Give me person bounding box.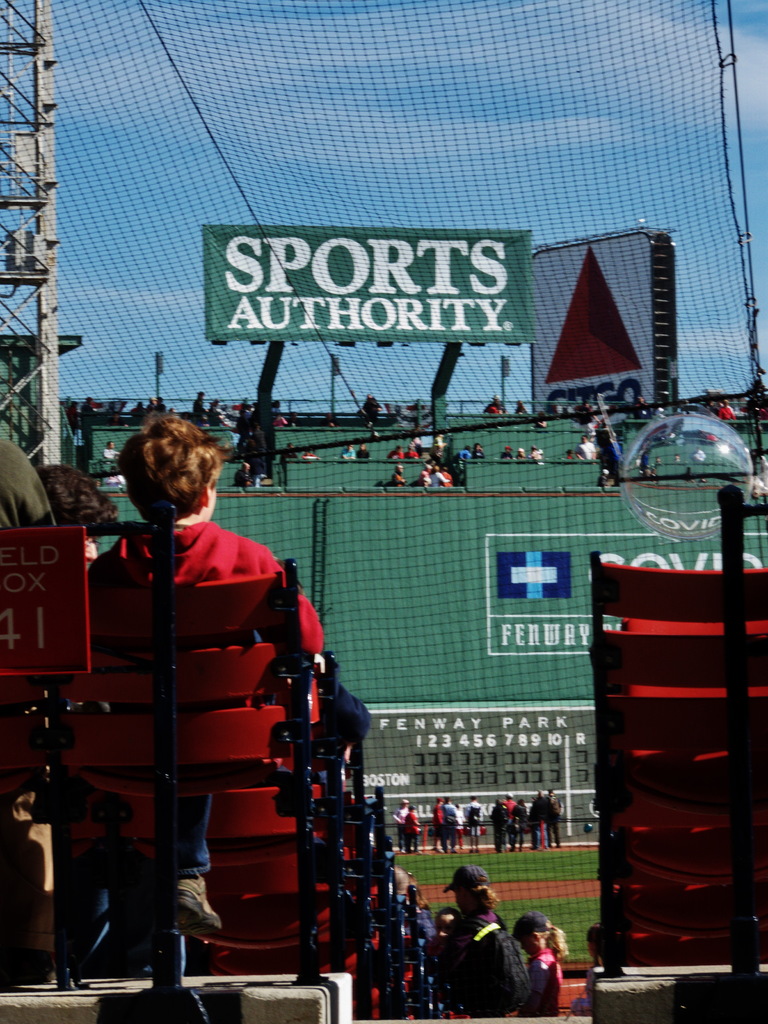
<bbox>377, 856, 563, 1023</bbox>.
